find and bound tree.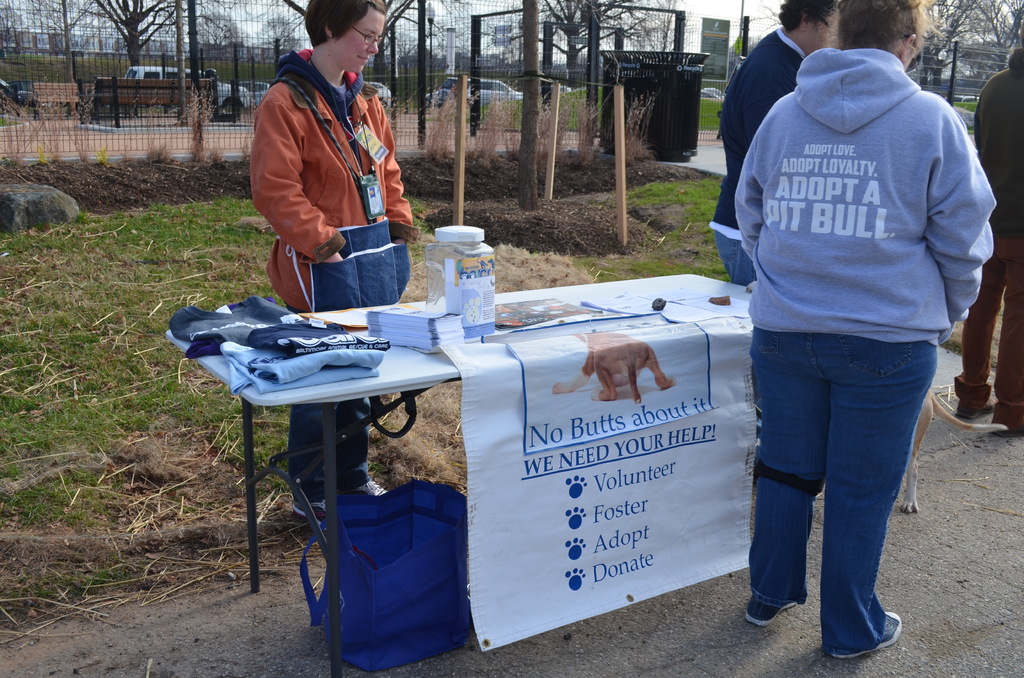
Bound: (953,0,1023,65).
